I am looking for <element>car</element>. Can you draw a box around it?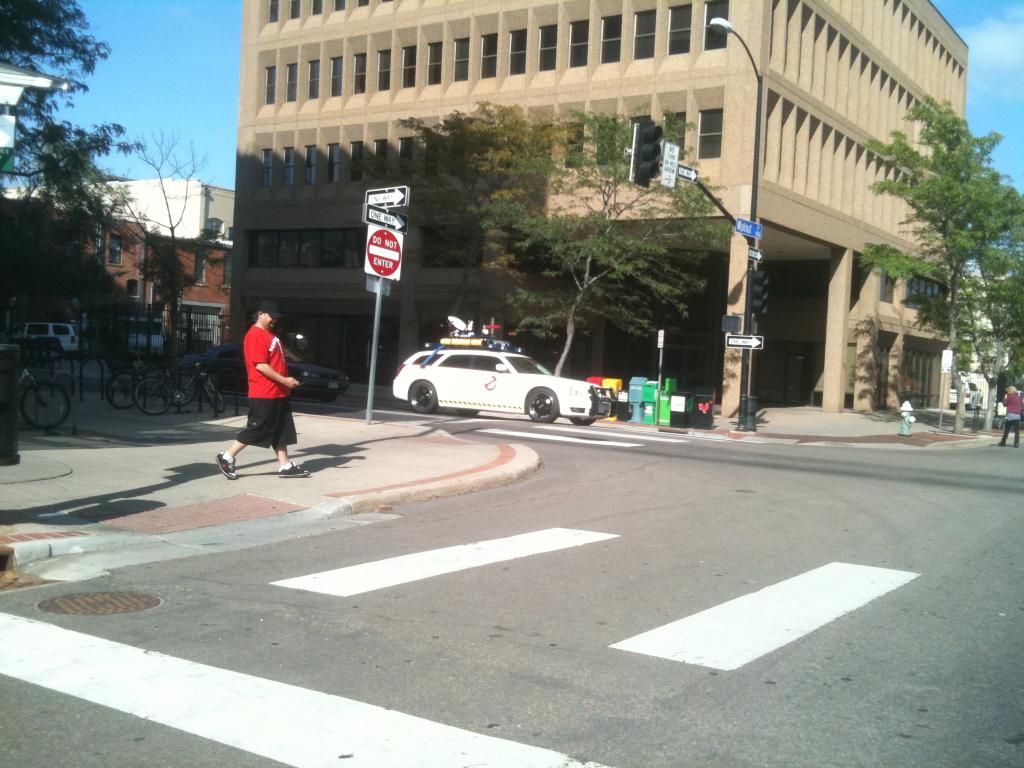
Sure, the bounding box is box(388, 323, 598, 421).
